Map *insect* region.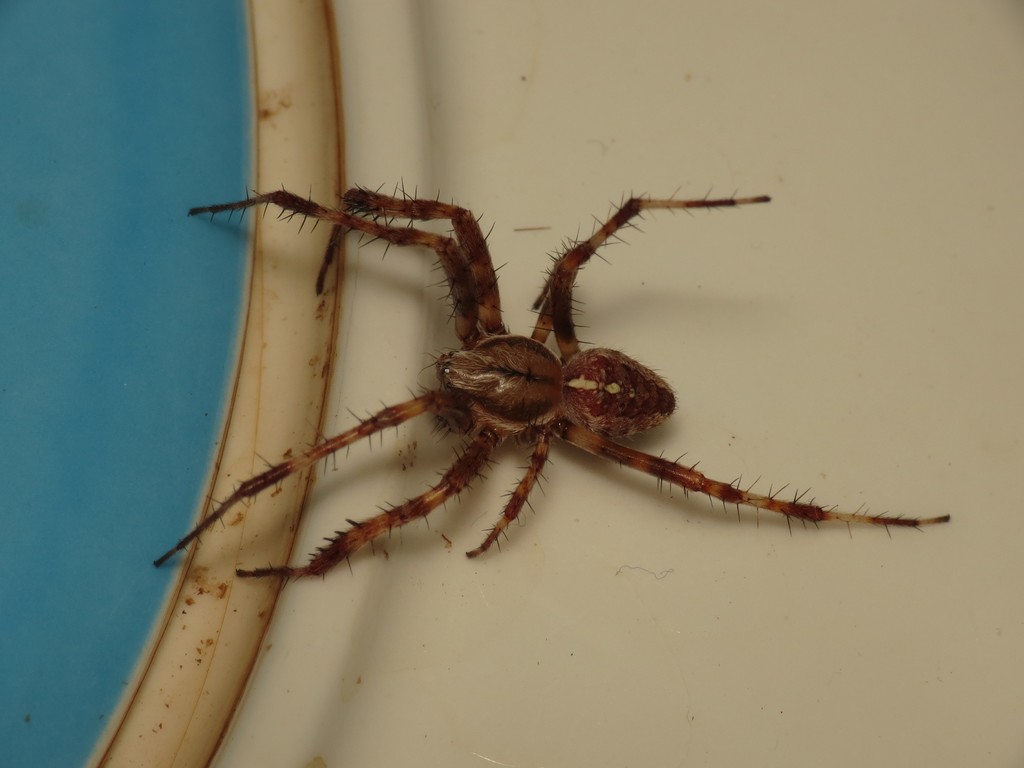
Mapped to [160, 189, 954, 570].
